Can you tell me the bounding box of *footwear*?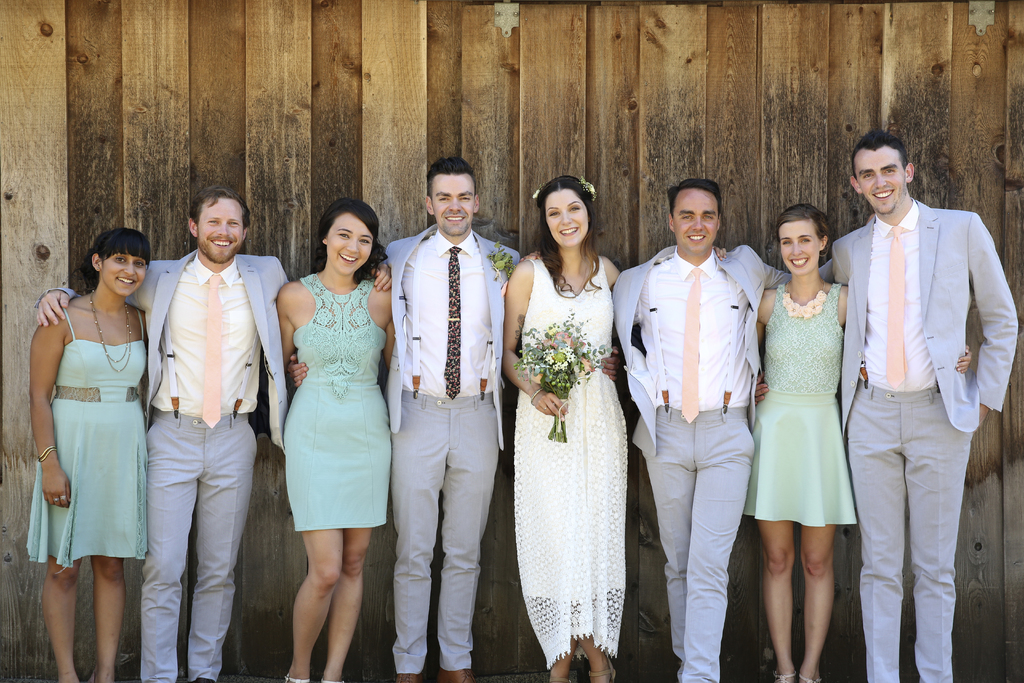
[86,667,108,682].
